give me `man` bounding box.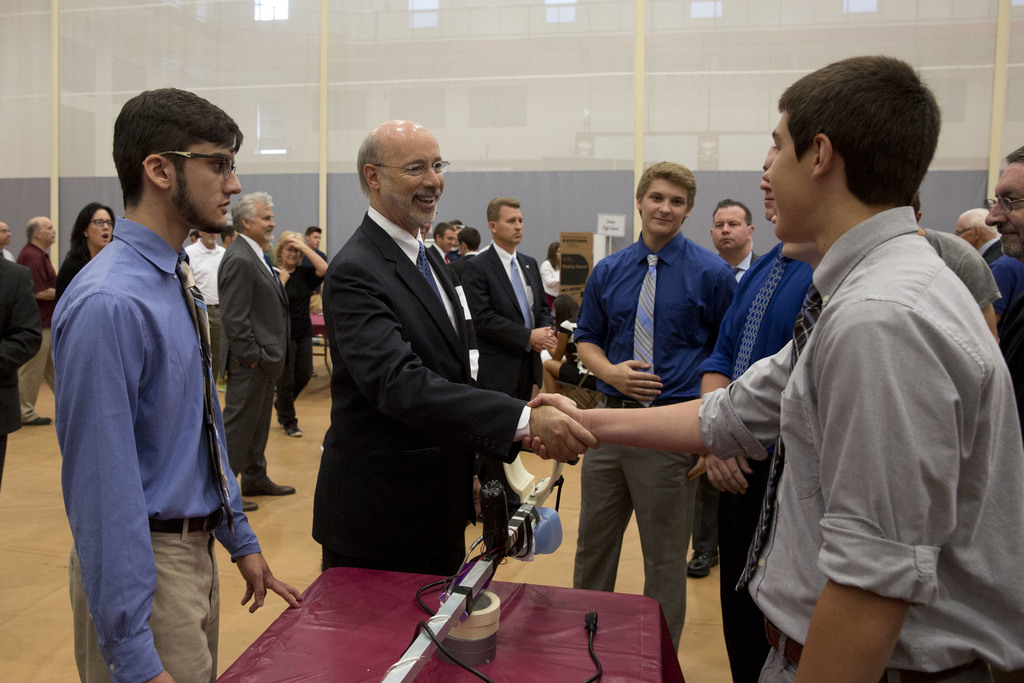
detection(527, 55, 1023, 682).
